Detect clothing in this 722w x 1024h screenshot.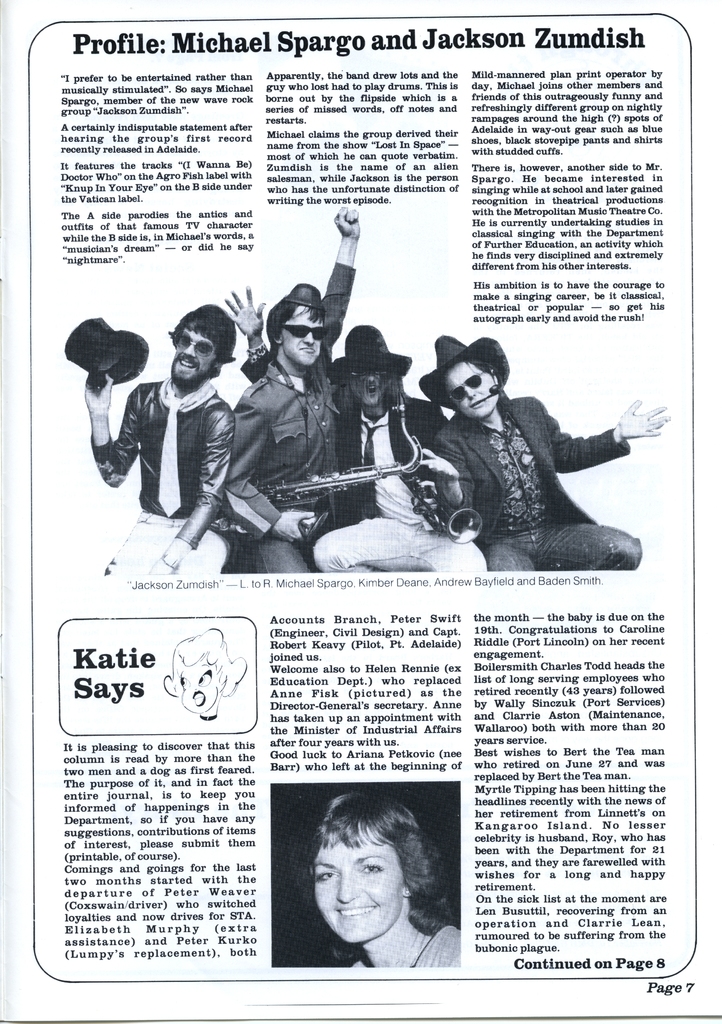
Detection: bbox=(363, 923, 457, 967).
